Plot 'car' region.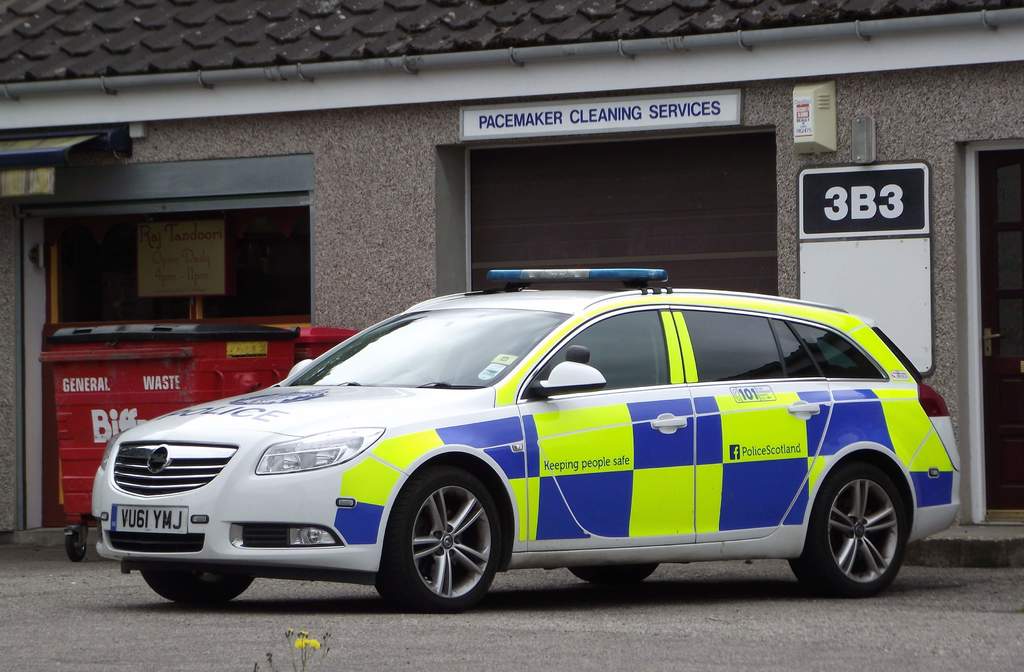
Plotted at bbox(89, 265, 964, 614).
